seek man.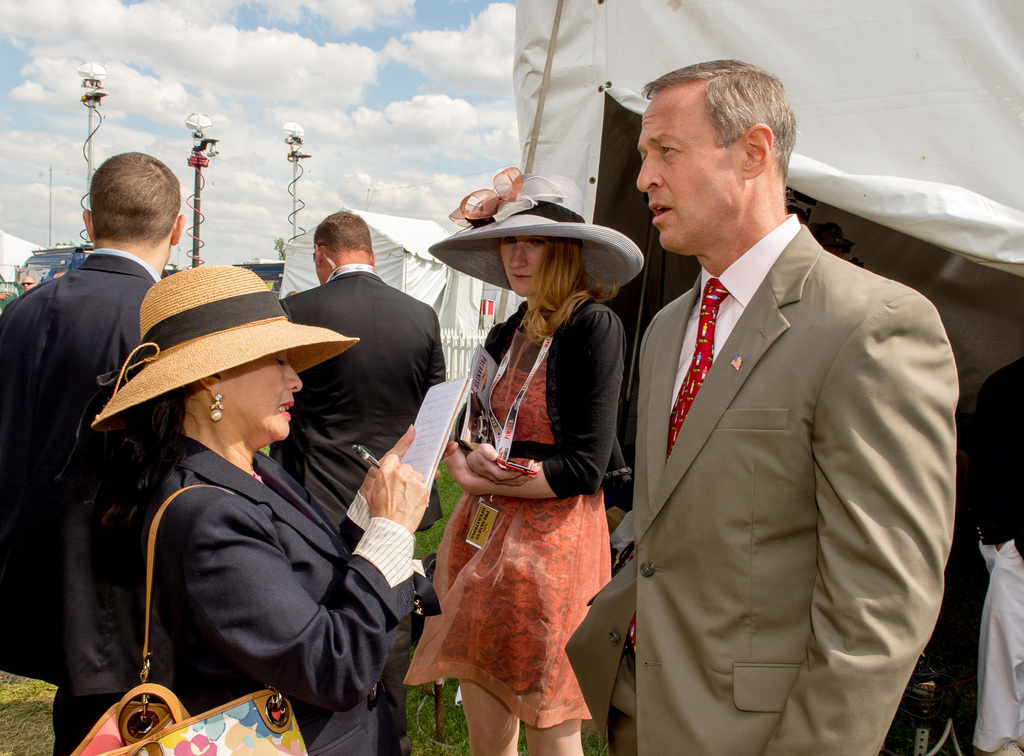
Rect(579, 67, 969, 755).
